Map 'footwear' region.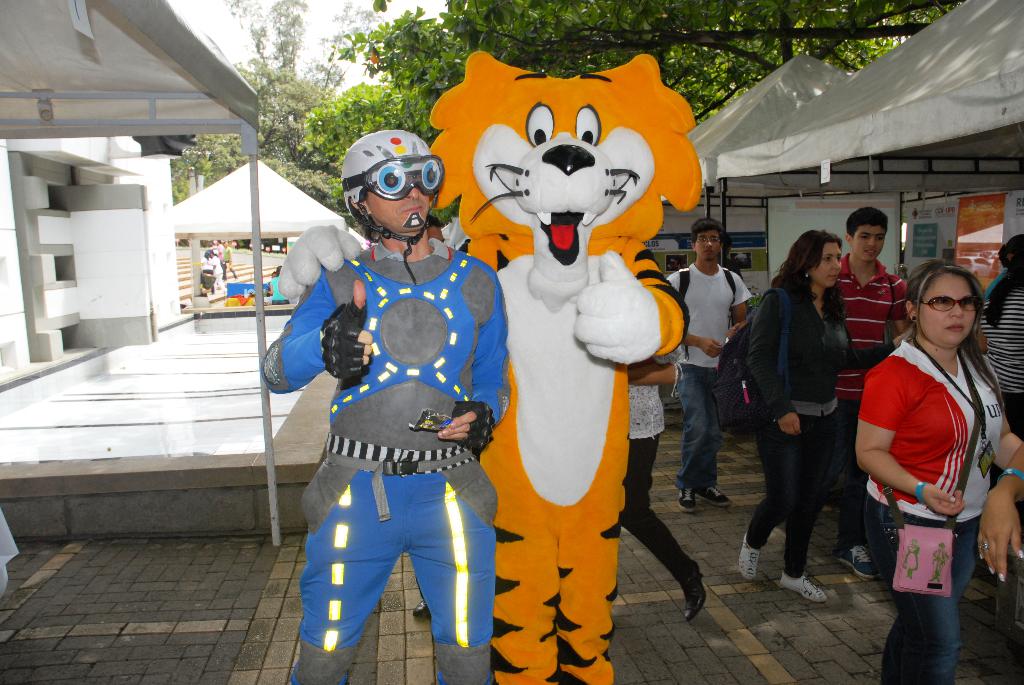
Mapped to 411 599 431 617.
